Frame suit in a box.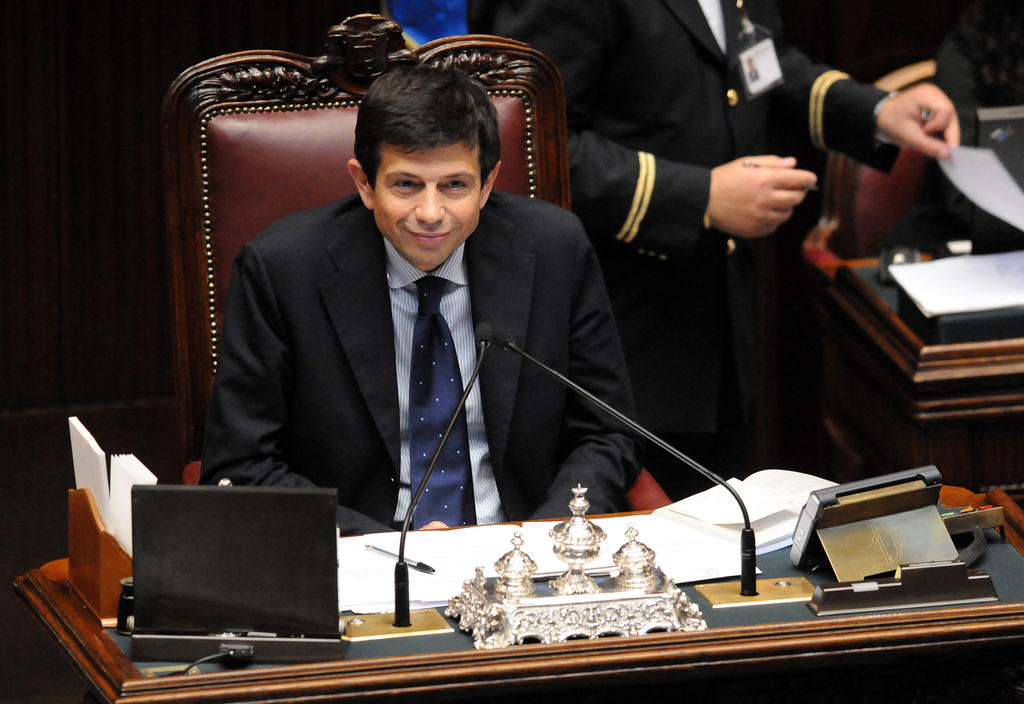
<box>498,0,901,502</box>.
